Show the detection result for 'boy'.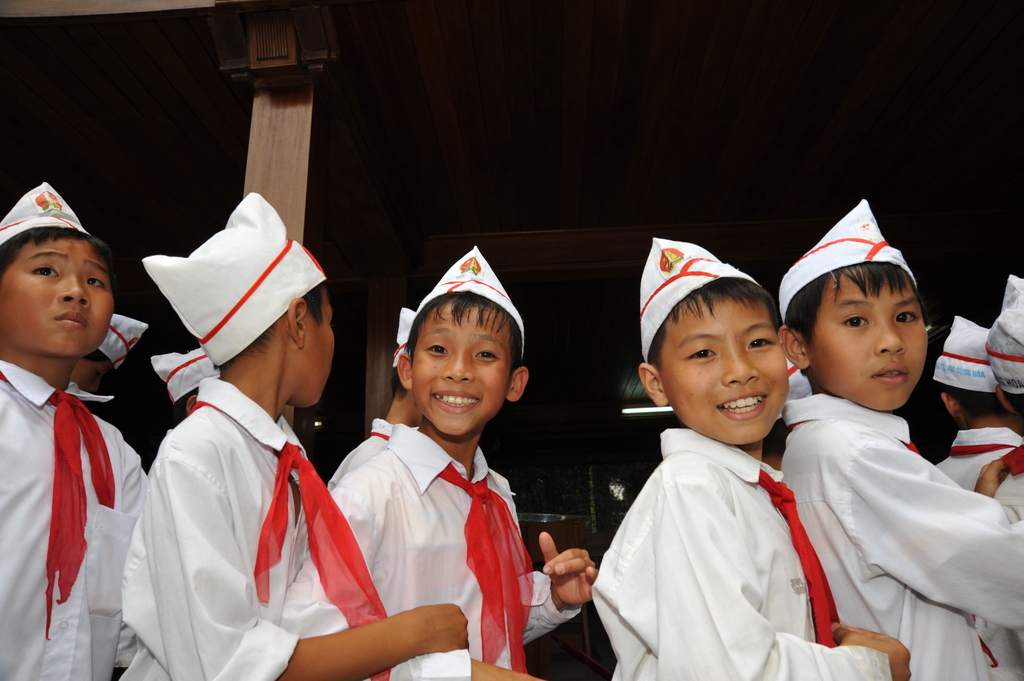
l=282, t=244, r=596, b=680.
